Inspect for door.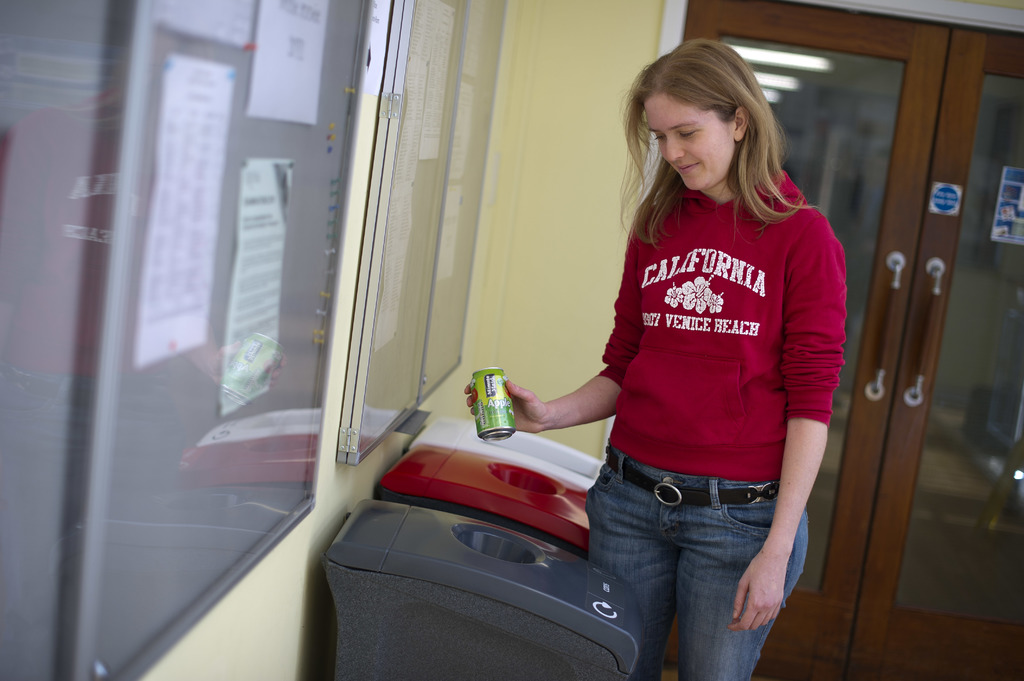
Inspection: region(662, 0, 1023, 680).
